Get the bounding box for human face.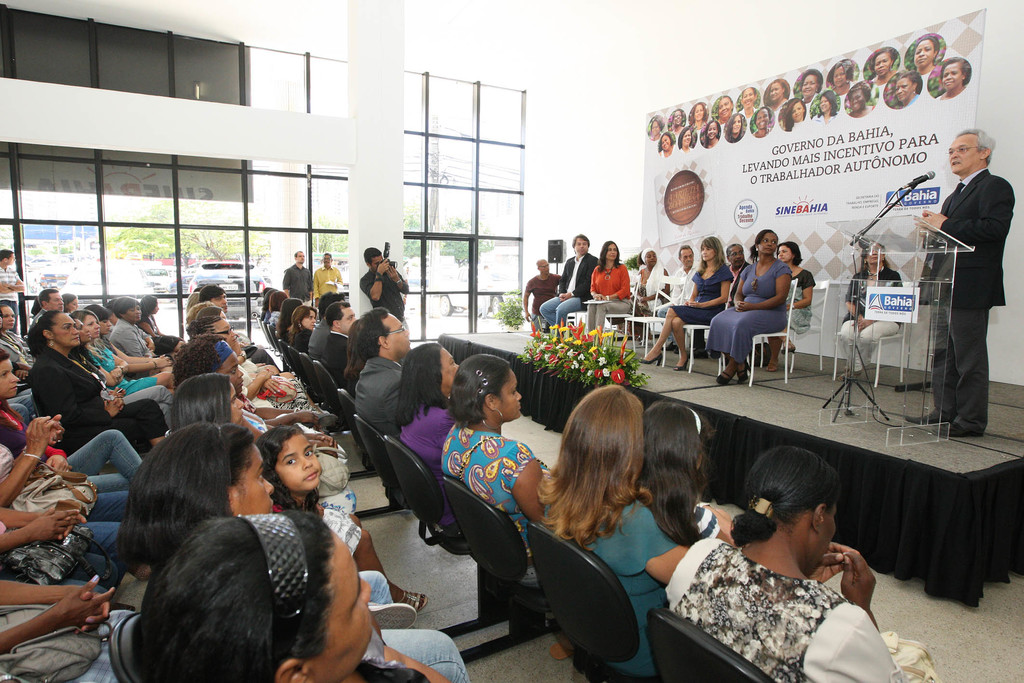
locate(211, 293, 227, 313).
